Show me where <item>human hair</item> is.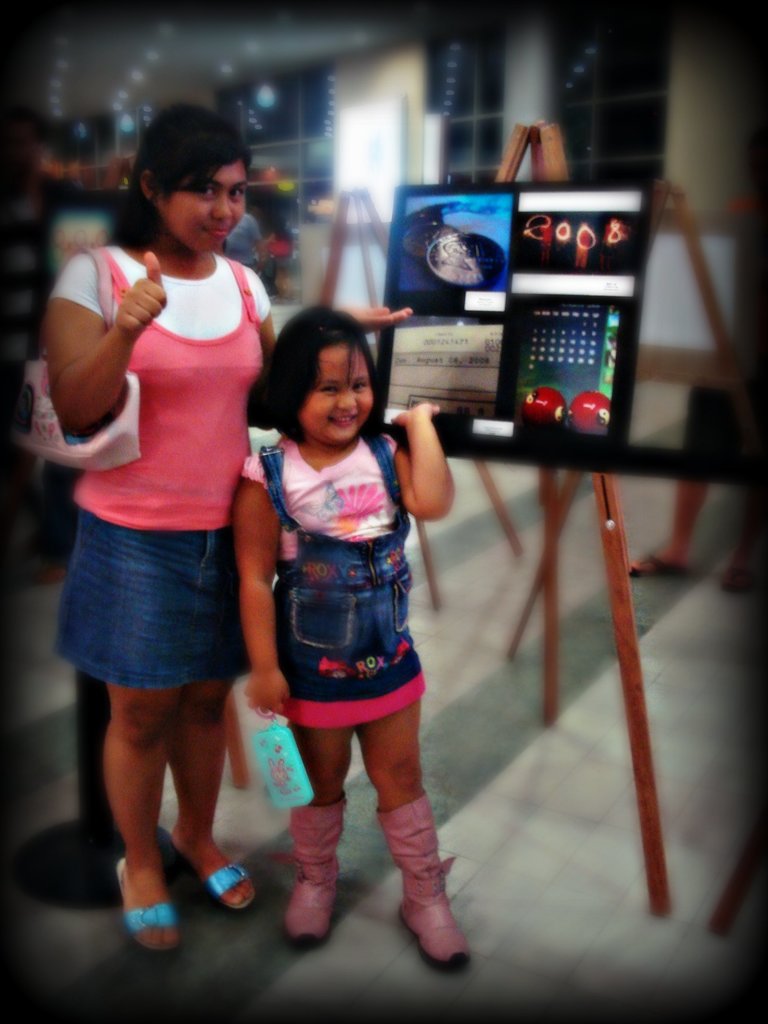
<item>human hair</item> is at 245/301/385/447.
